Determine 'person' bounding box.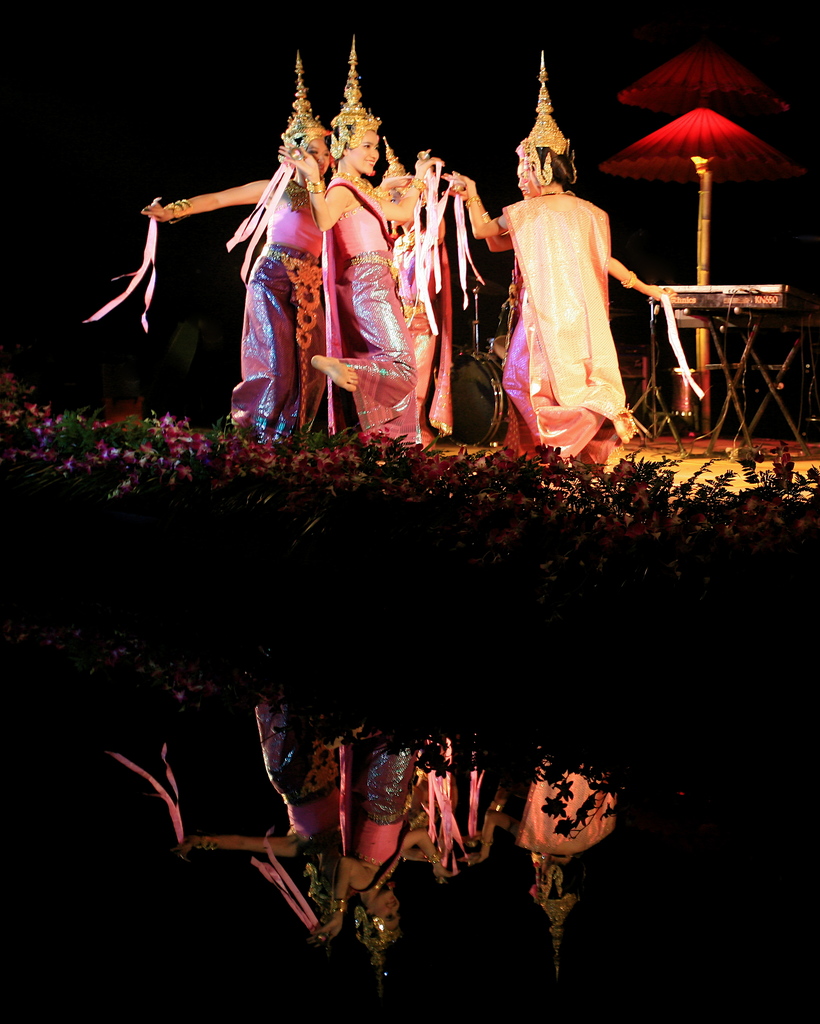
Determined: l=366, t=147, r=459, b=436.
